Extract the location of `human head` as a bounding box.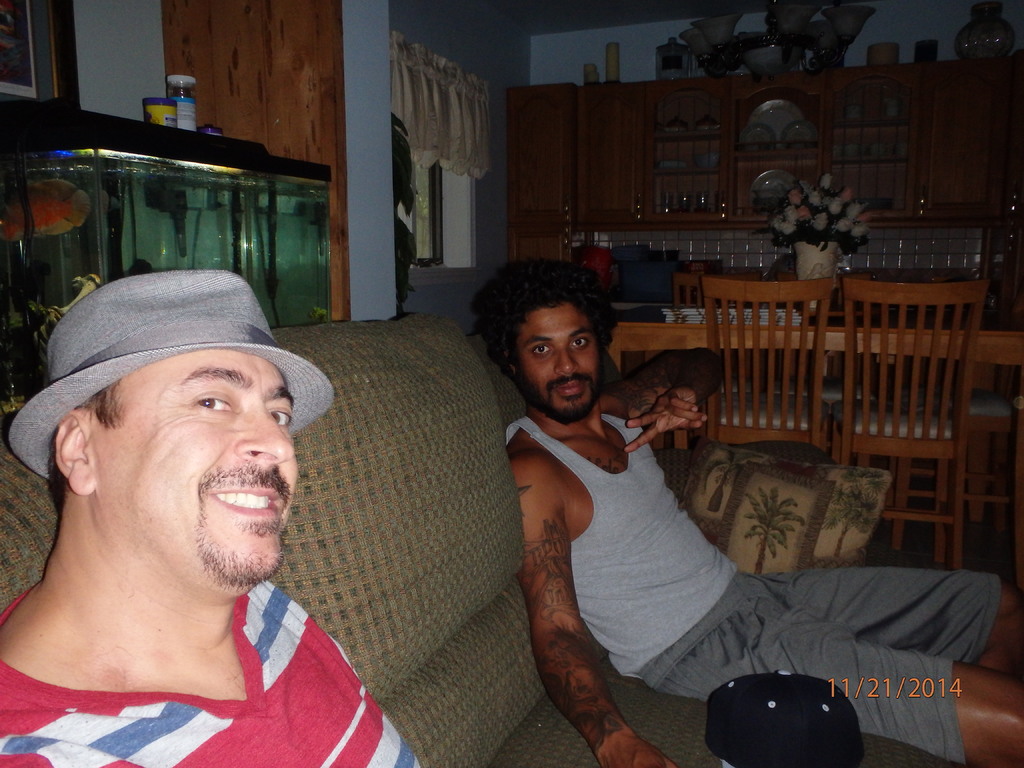
l=42, t=270, r=308, b=584.
